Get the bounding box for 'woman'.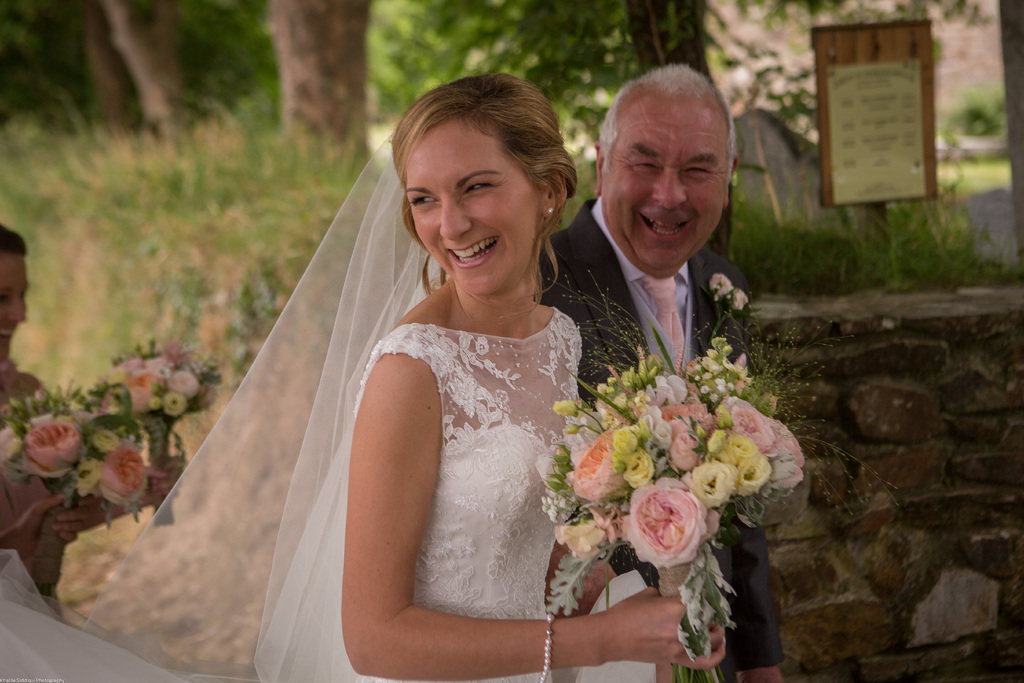
(x1=81, y1=69, x2=728, y2=682).
